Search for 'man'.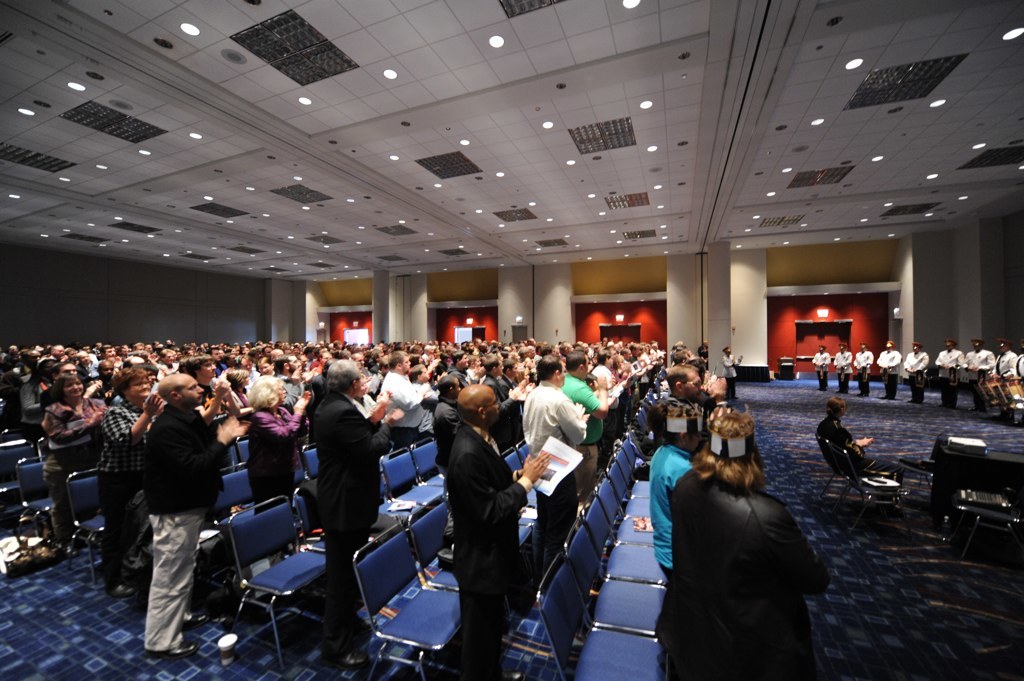
Found at 932 341 968 407.
